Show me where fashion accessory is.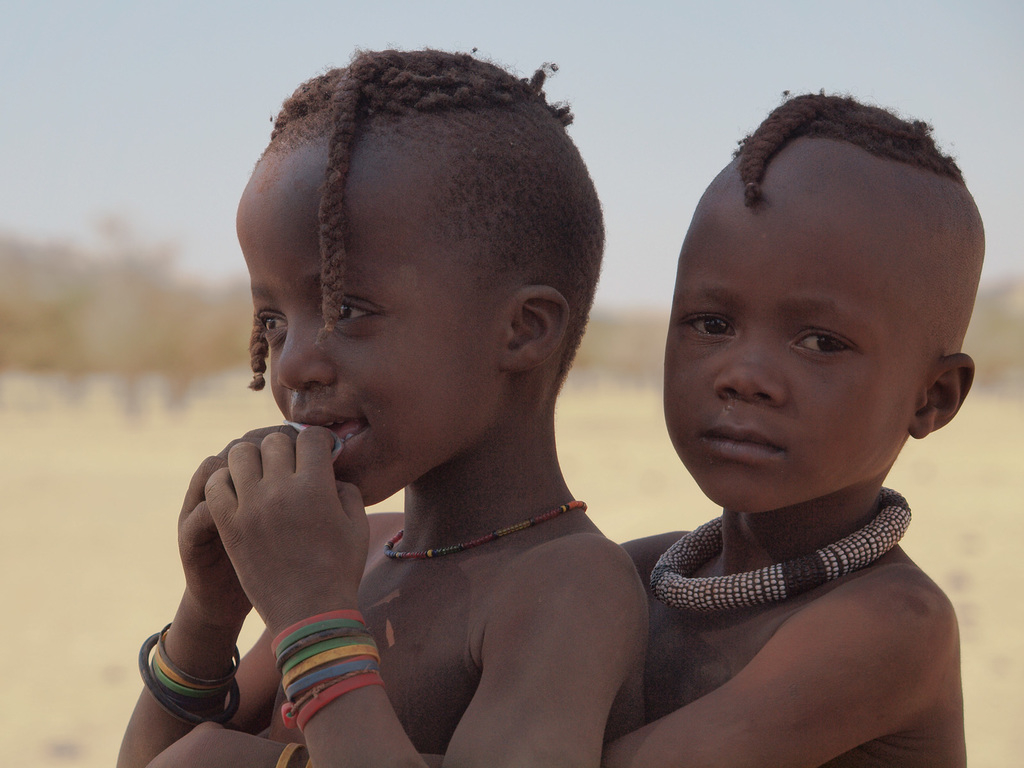
fashion accessory is at box(323, 323, 333, 333).
